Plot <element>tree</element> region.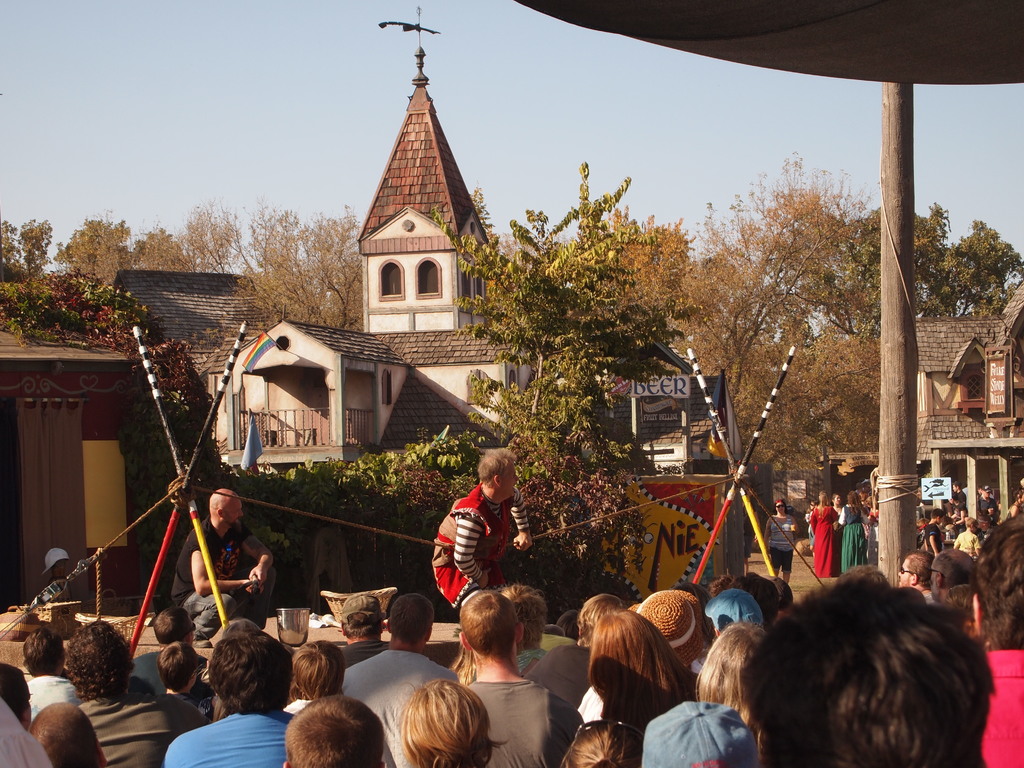
Plotted at x1=425 y1=150 x2=708 y2=525.
